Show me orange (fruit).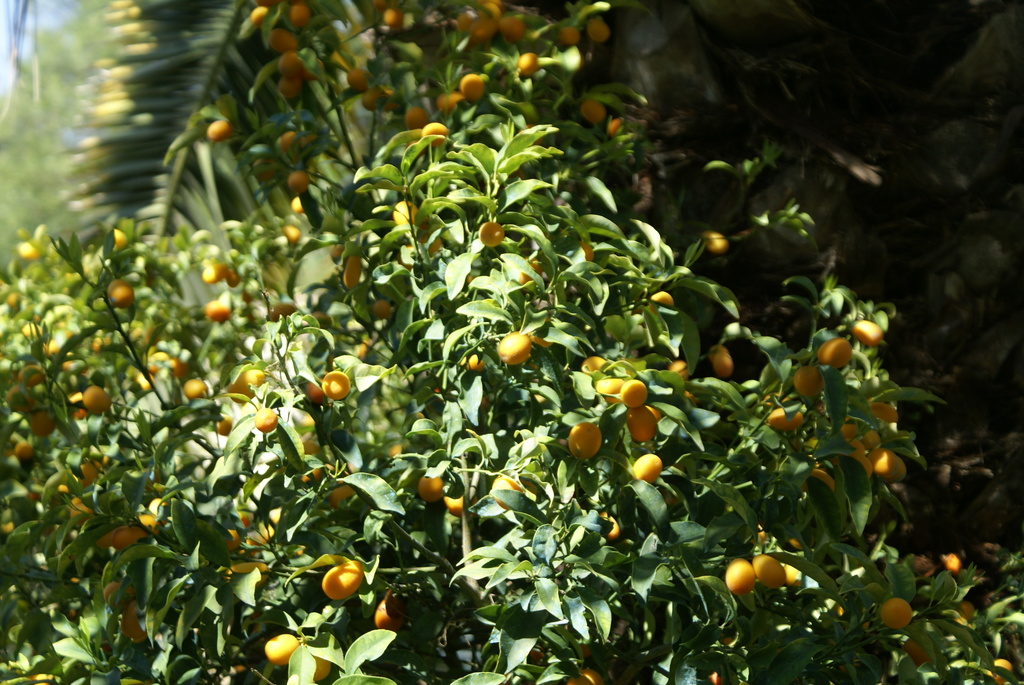
orange (fruit) is here: bbox=(268, 18, 295, 44).
